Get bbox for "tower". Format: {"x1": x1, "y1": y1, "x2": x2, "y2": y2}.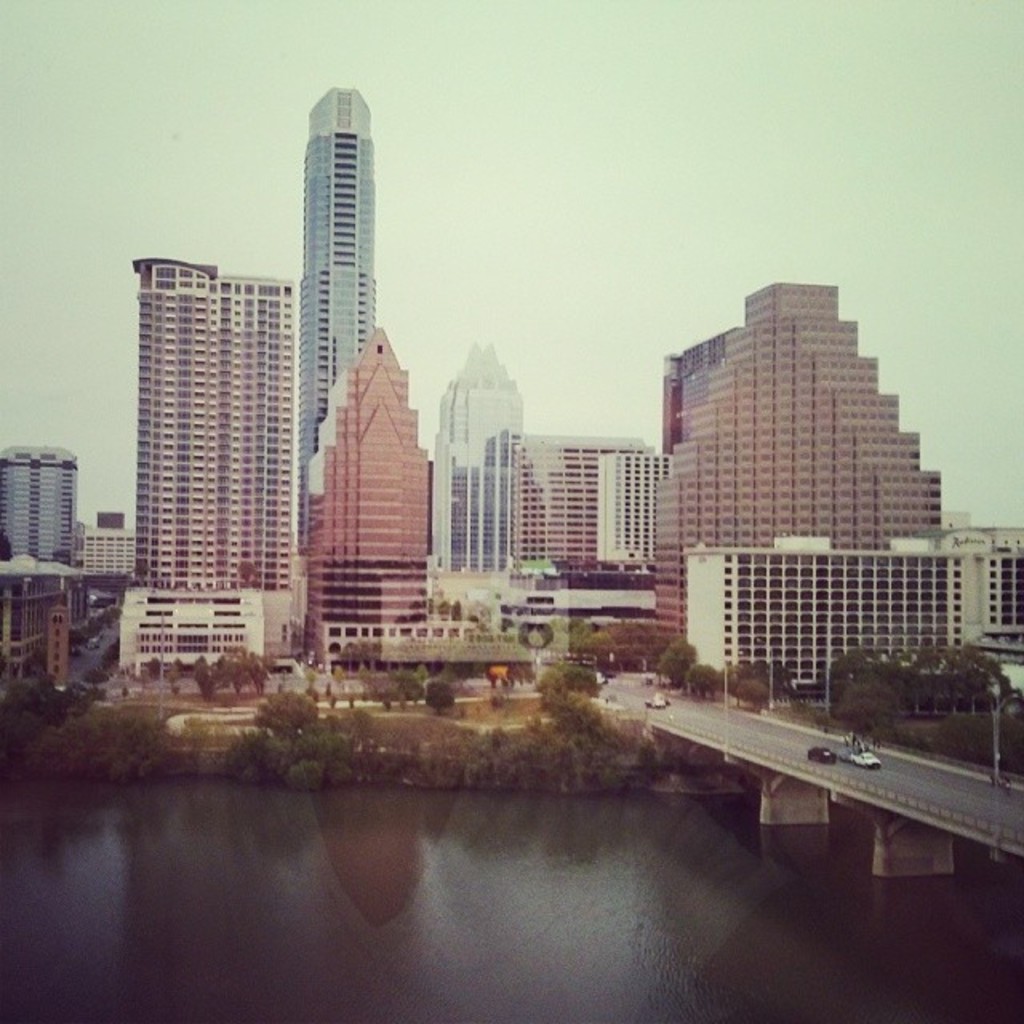
{"x1": 410, "y1": 363, "x2": 541, "y2": 672}.
